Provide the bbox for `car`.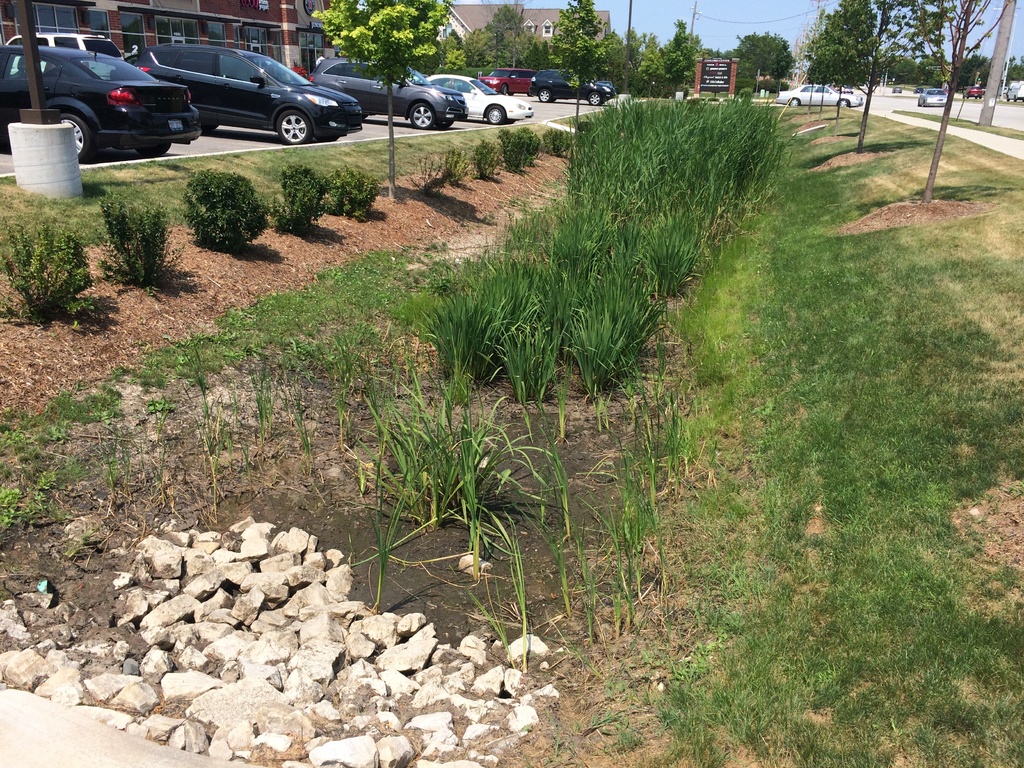
966:85:985:97.
